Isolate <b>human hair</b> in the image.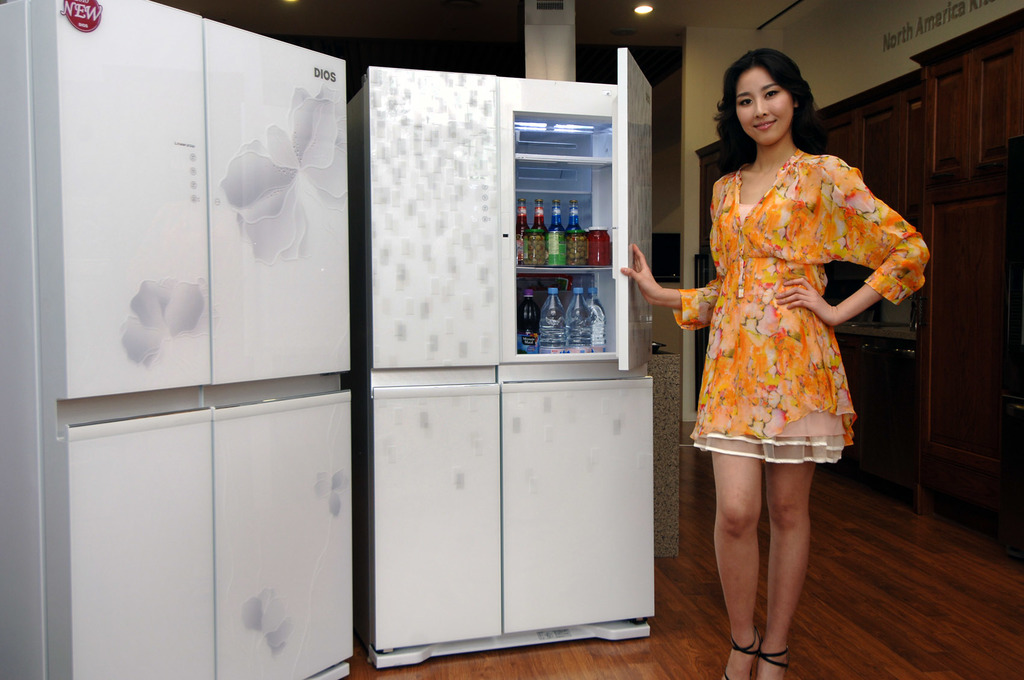
Isolated region: (left=714, top=52, right=825, bottom=176).
